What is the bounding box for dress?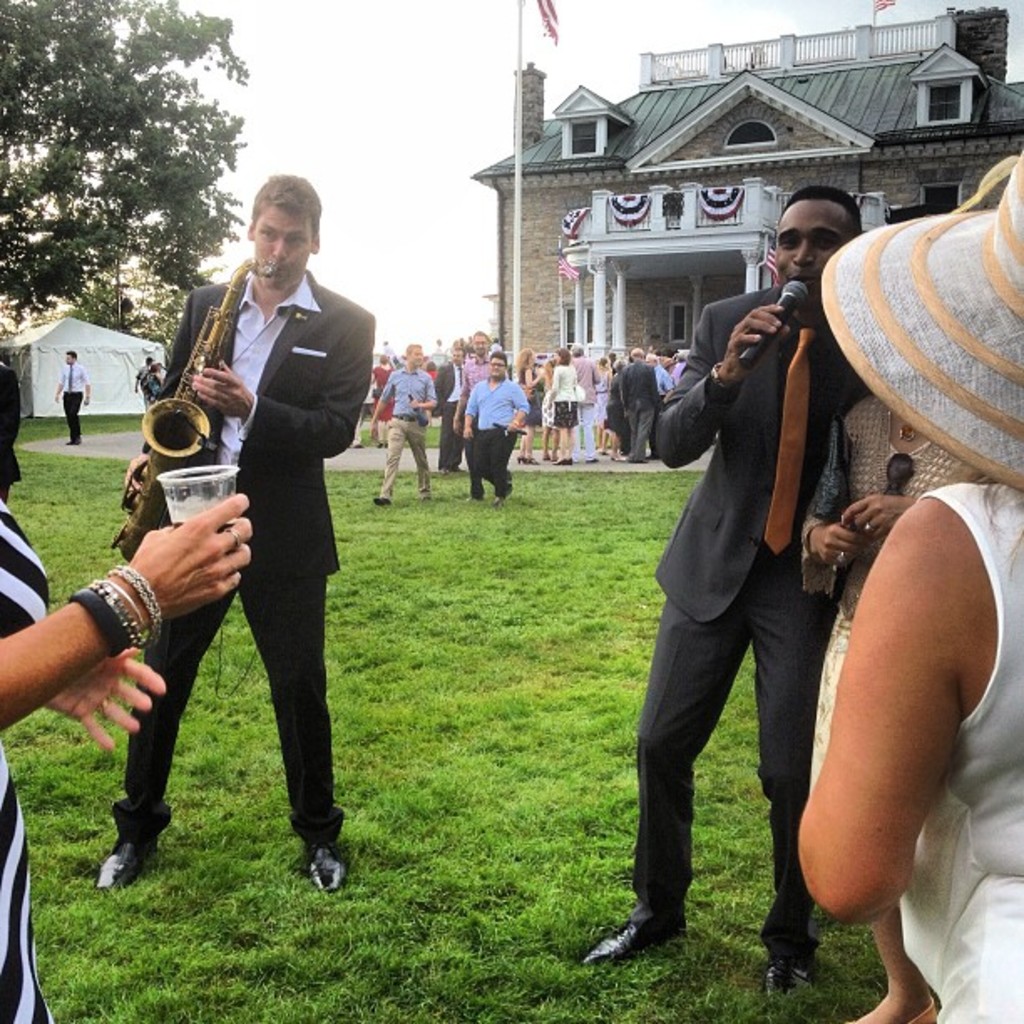
locate(882, 463, 1022, 1022).
